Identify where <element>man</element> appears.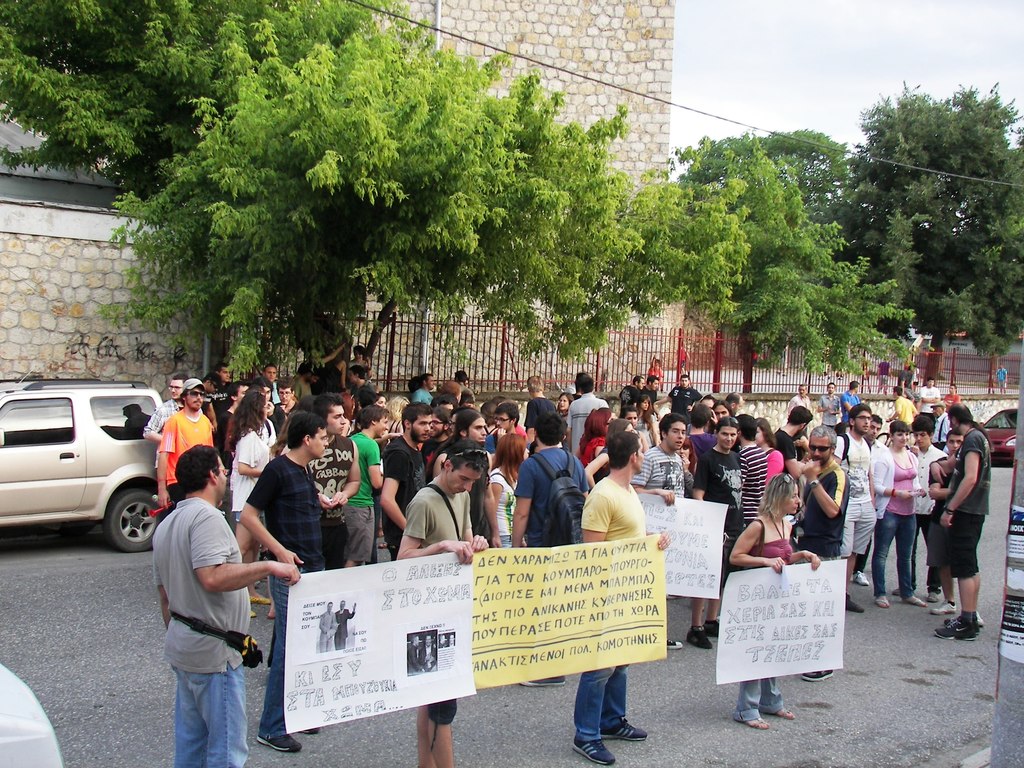
Appears at (457, 369, 474, 400).
